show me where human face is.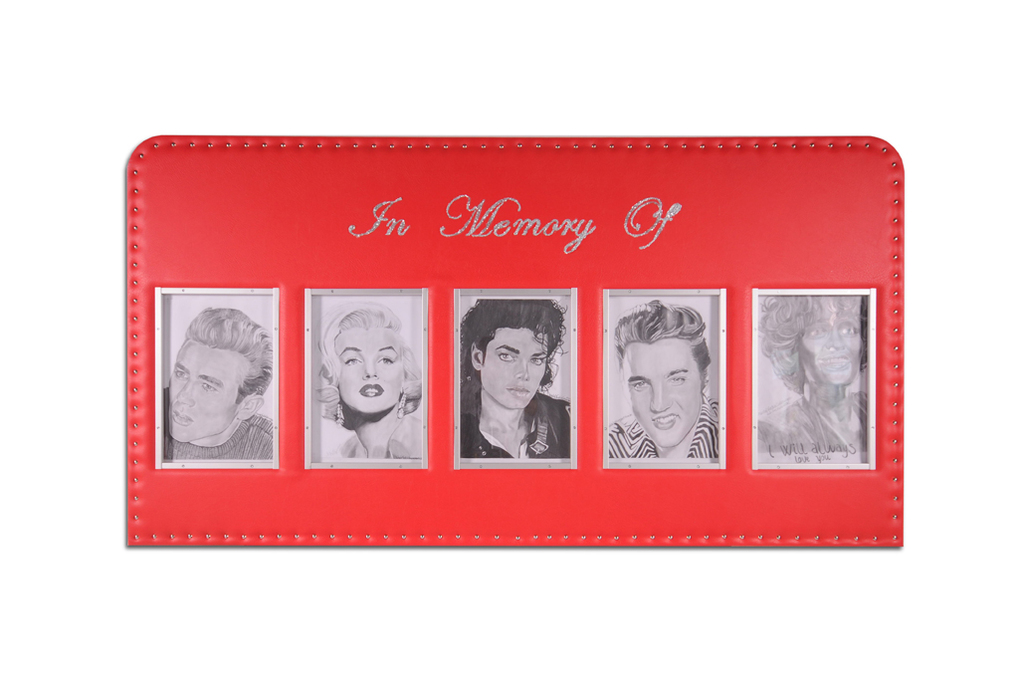
human face is at (x1=163, y1=341, x2=246, y2=445).
